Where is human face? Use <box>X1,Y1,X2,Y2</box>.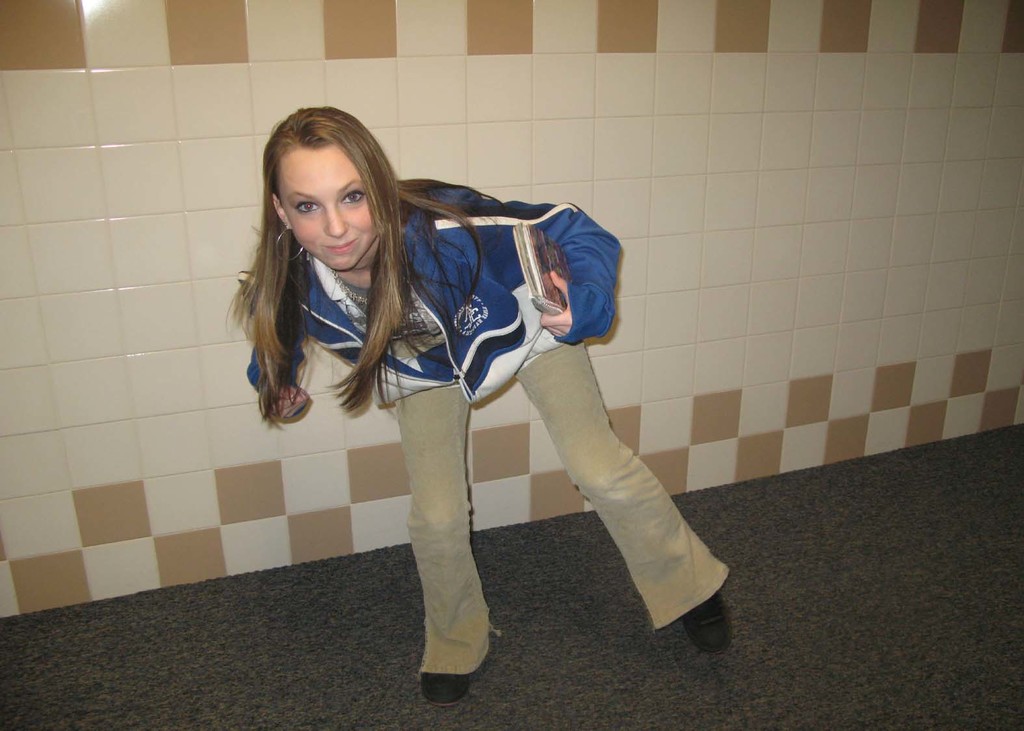
<box>272,144,383,270</box>.
